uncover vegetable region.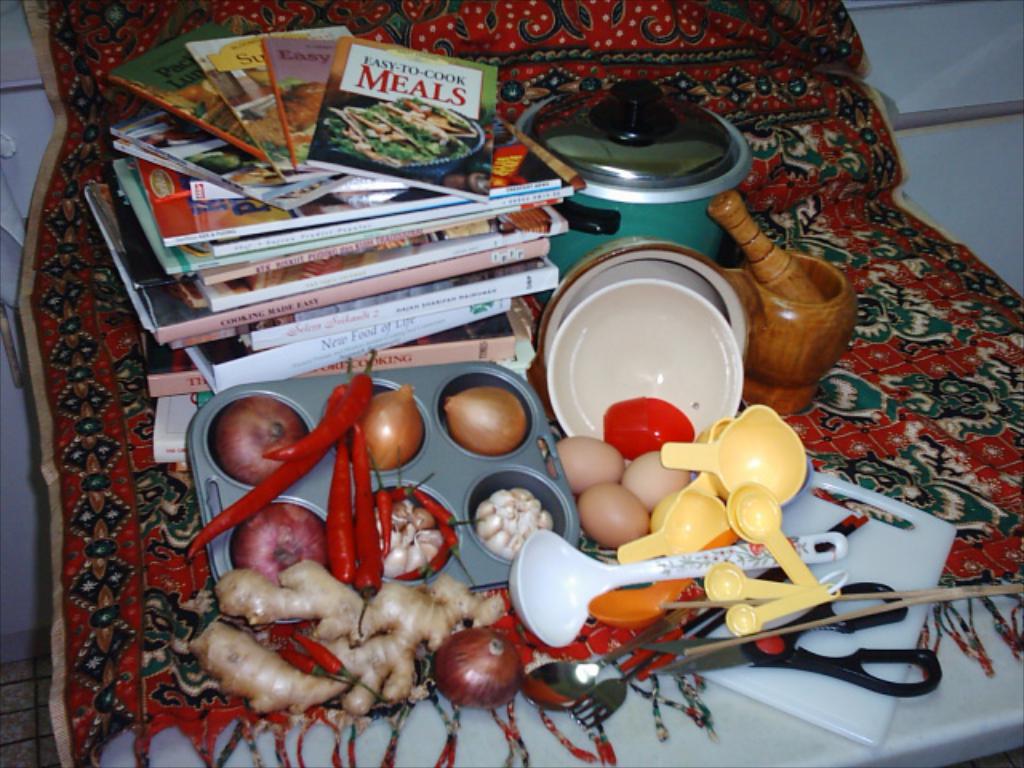
Uncovered: pyautogui.locateOnScreen(443, 381, 530, 456).
